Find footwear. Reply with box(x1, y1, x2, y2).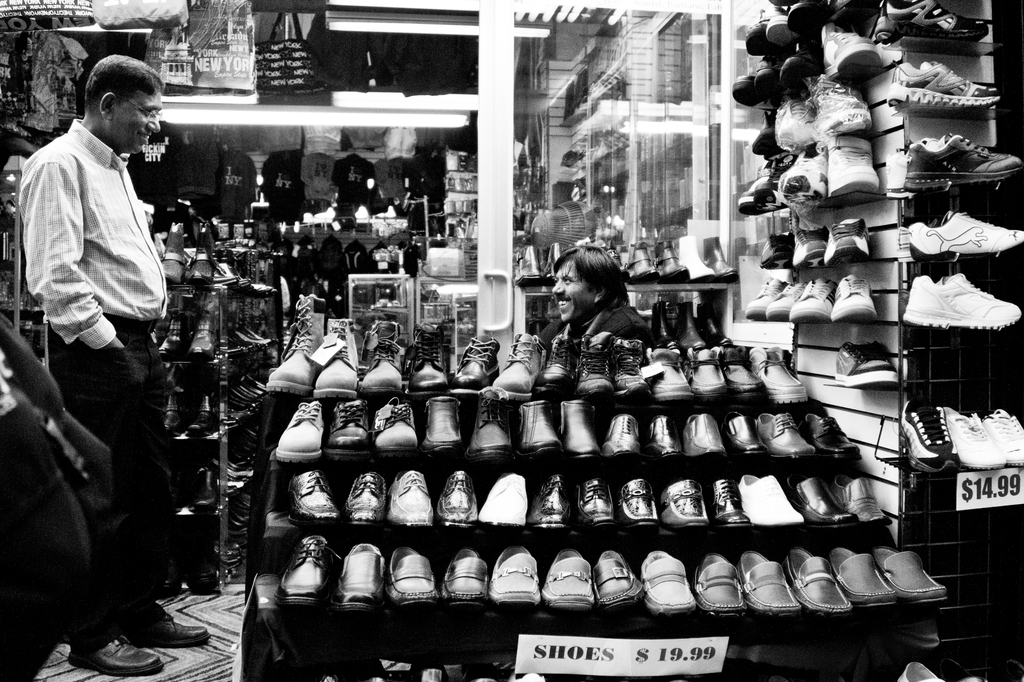
box(1000, 664, 1023, 681).
